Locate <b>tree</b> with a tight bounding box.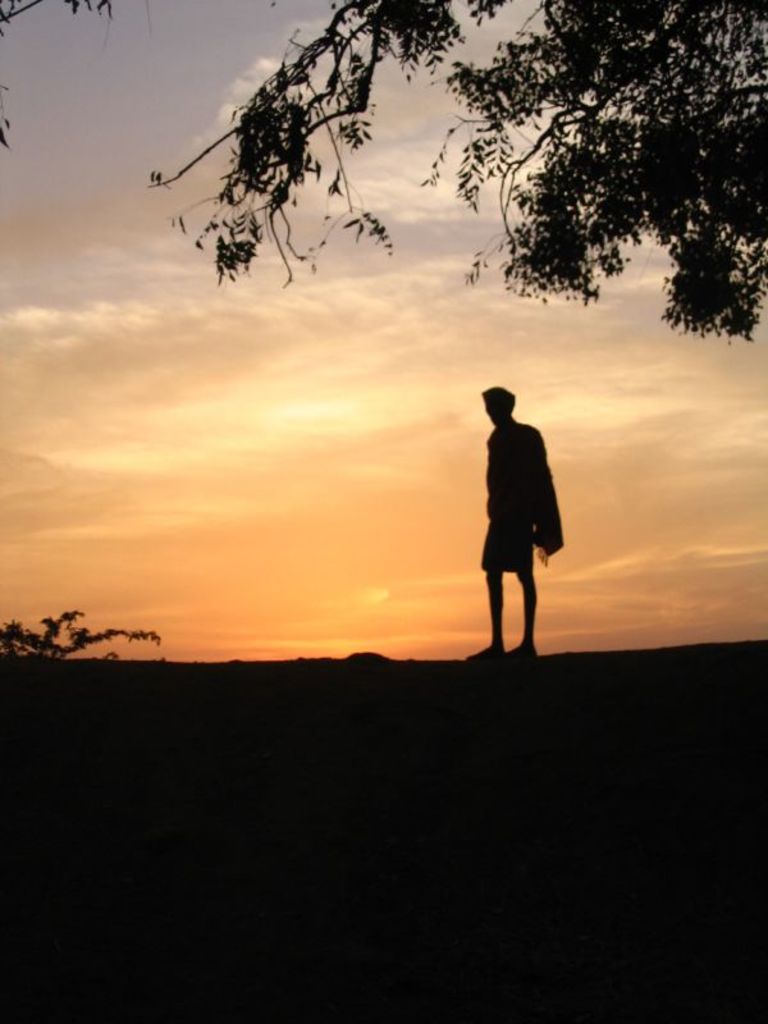
(151, 0, 767, 338).
